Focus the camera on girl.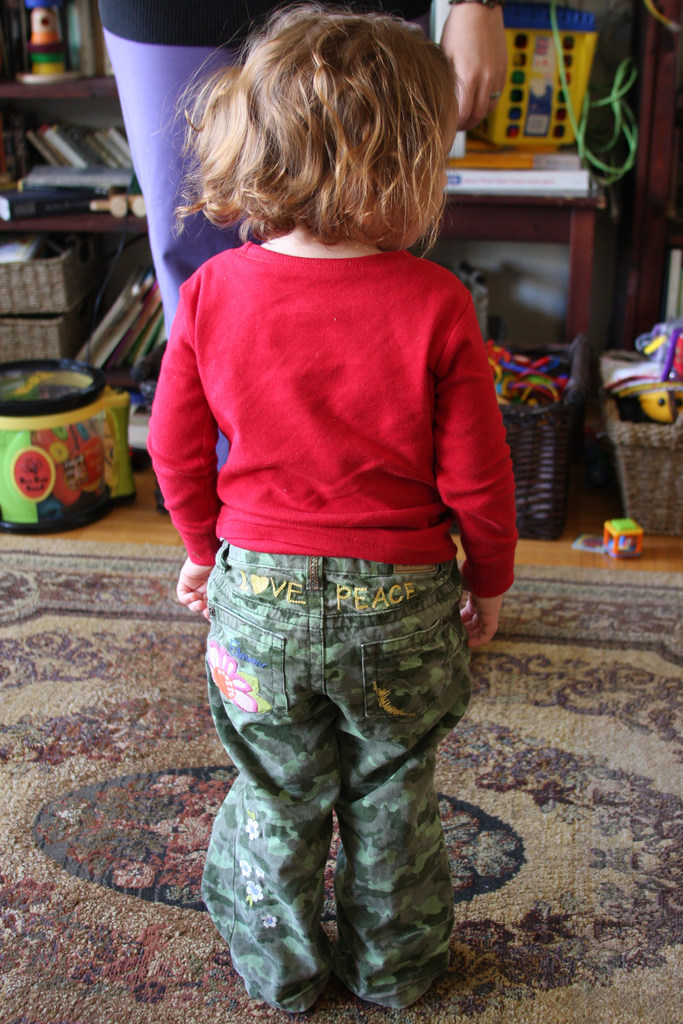
Focus region: box=[141, 0, 517, 1013].
